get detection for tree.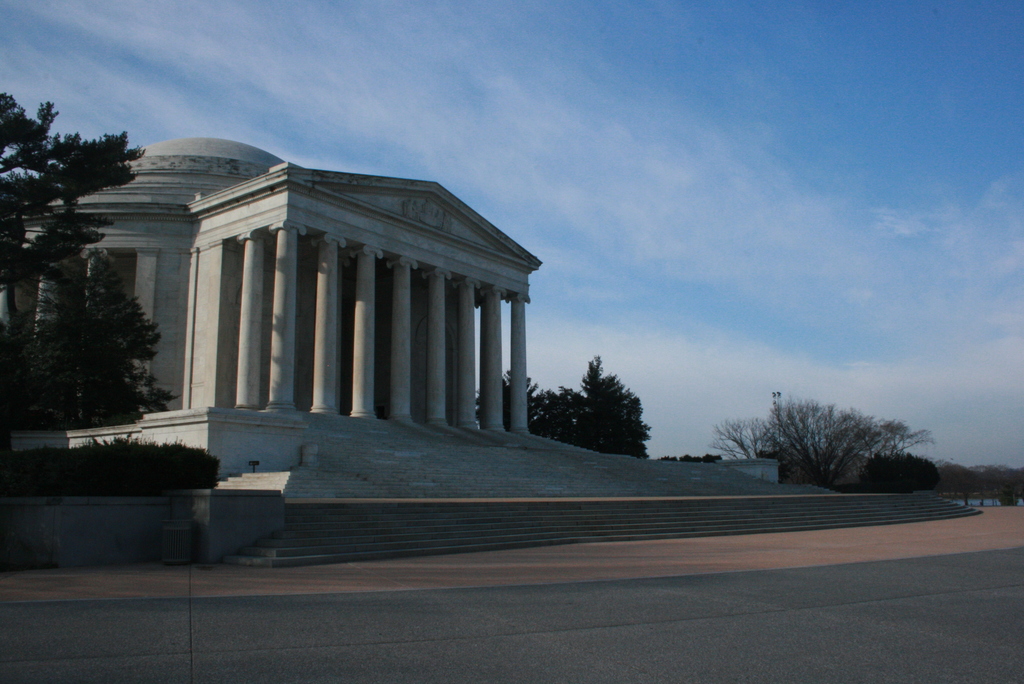
Detection: 708 412 766 473.
